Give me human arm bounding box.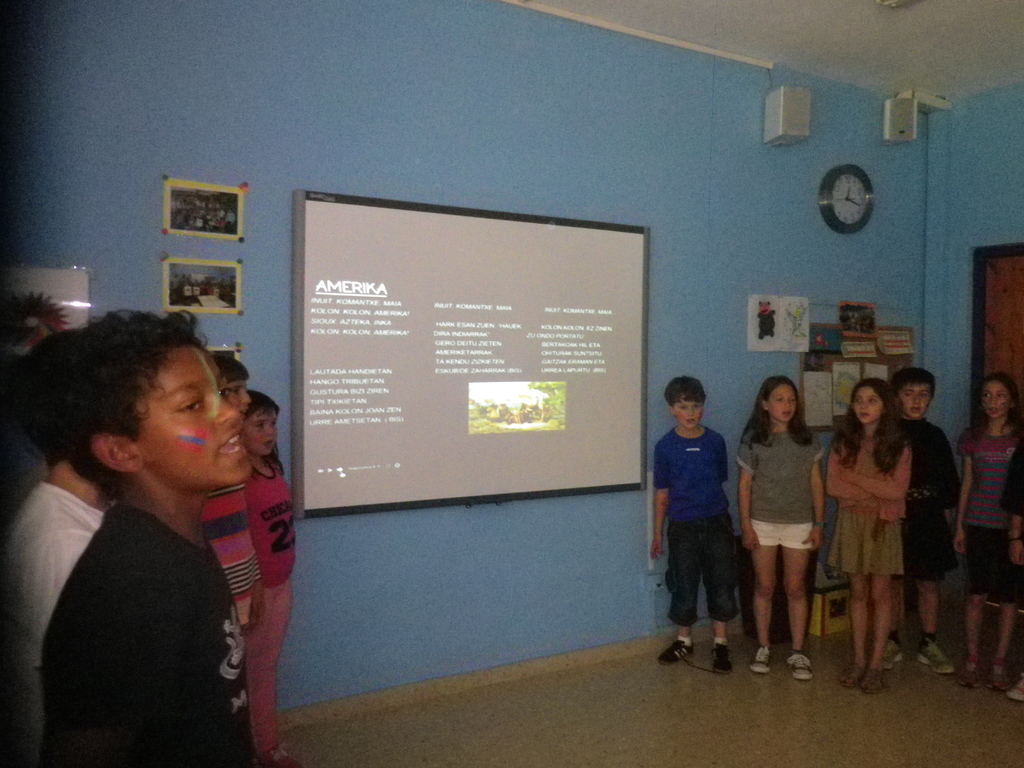
647, 448, 673, 559.
